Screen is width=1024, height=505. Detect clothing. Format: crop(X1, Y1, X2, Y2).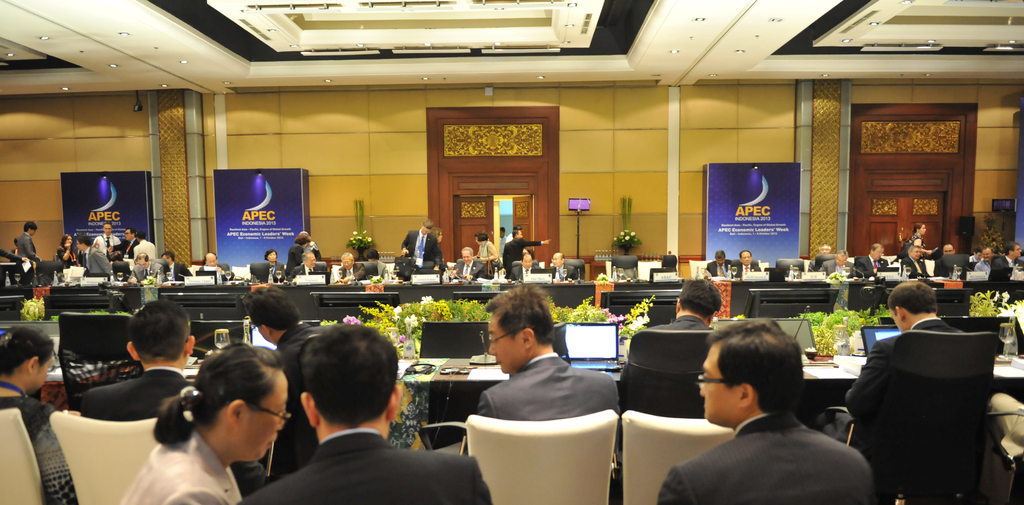
crop(337, 263, 366, 283).
